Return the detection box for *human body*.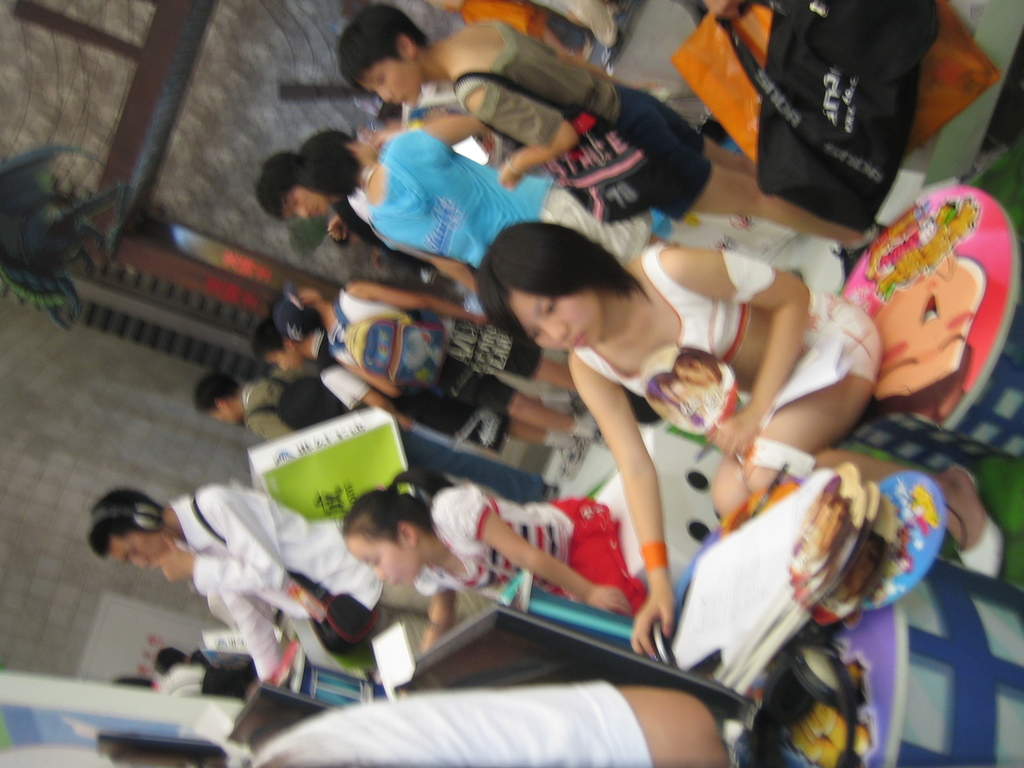
<region>502, 221, 995, 664</region>.
